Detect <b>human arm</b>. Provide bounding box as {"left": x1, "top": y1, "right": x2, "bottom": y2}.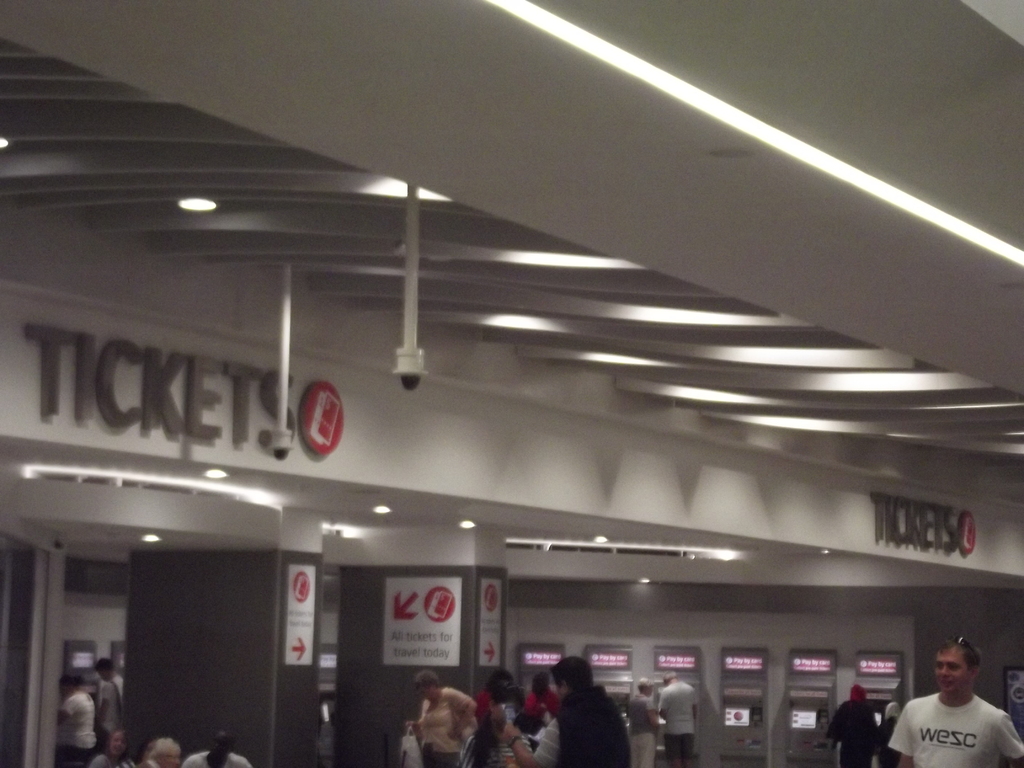
{"left": 822, "top": 701, "right": 844, "bottom": 760}.
